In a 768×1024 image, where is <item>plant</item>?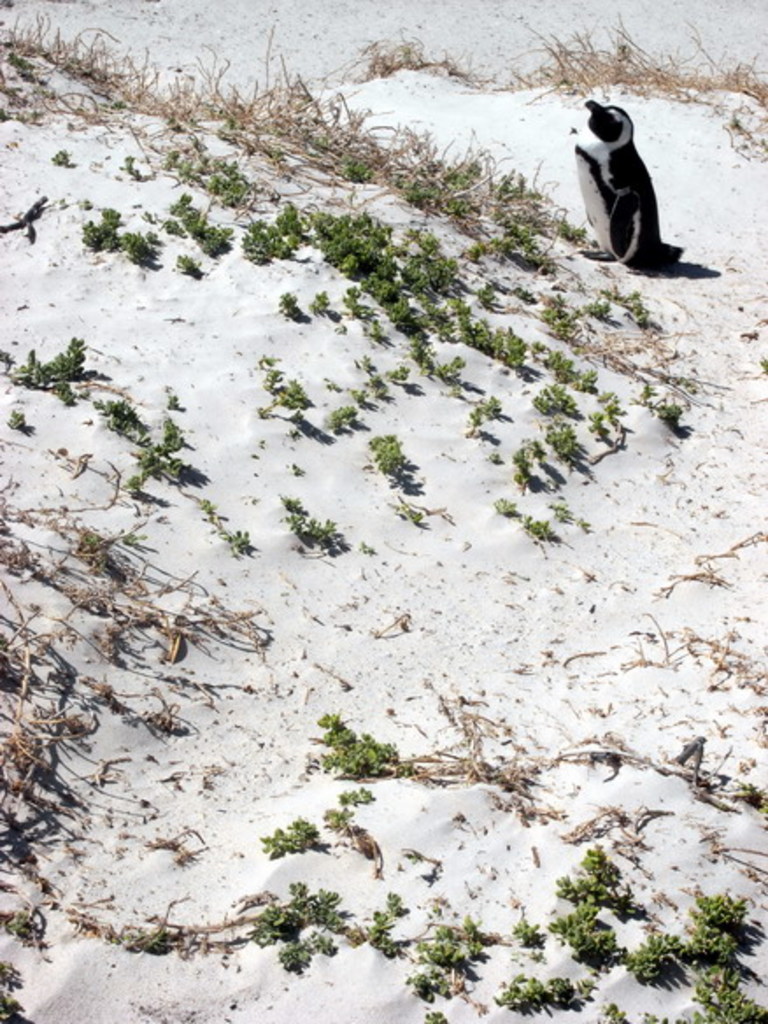
124, 153, 139, 182.
